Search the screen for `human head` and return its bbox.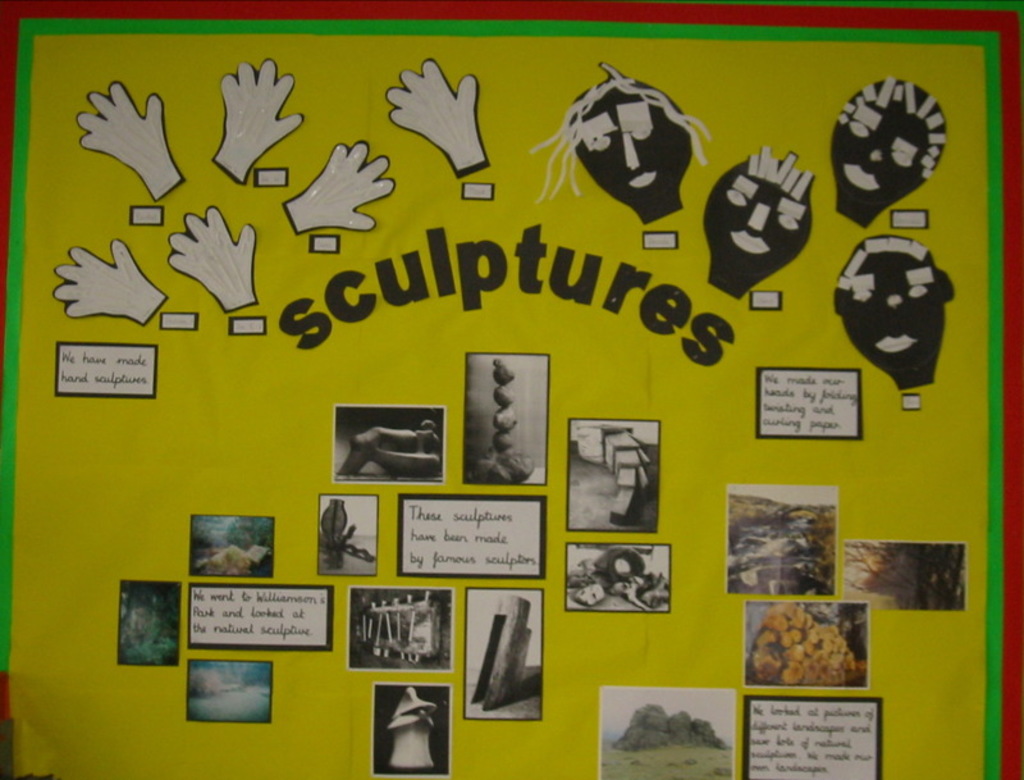
Found: box=[829, 233, 957, 389].
